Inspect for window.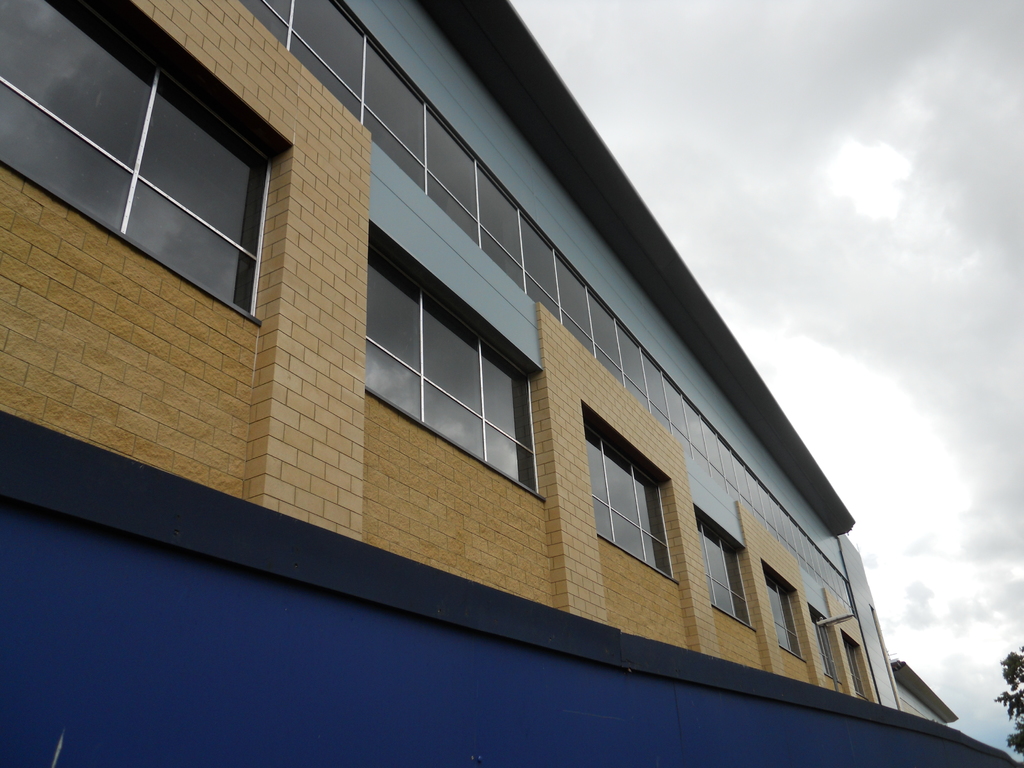
Inspection: (x1=584, y1=400, x2=676, y2=585).
